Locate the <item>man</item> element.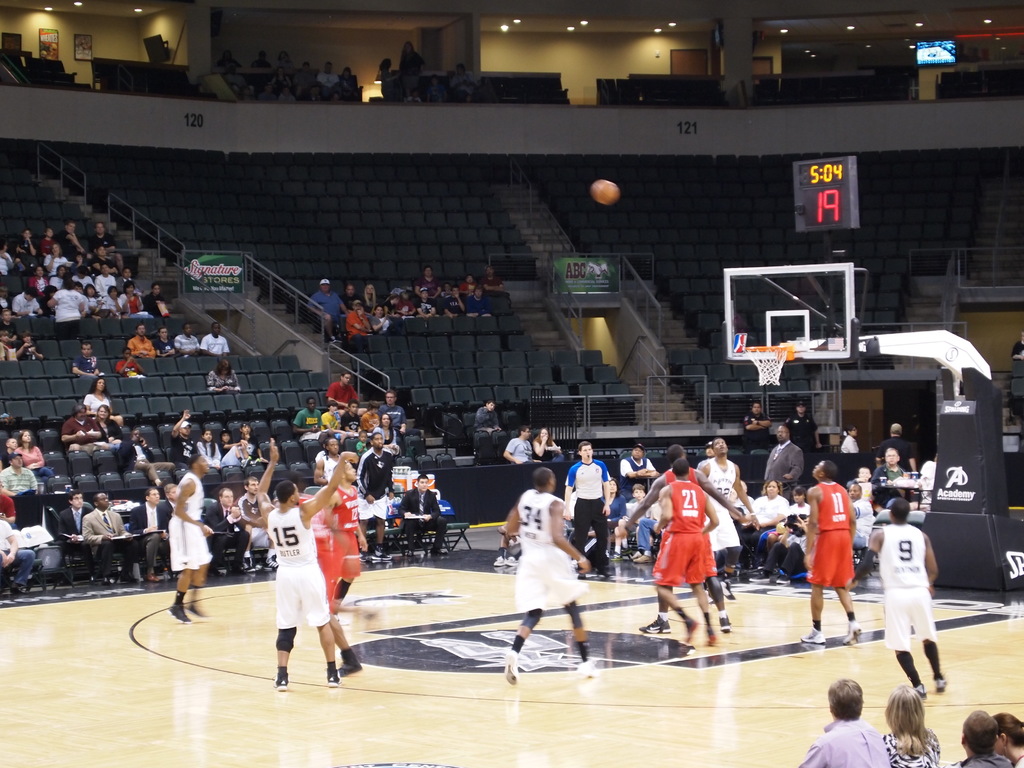
Element bbox: detection(440, 285, 465, 317).
